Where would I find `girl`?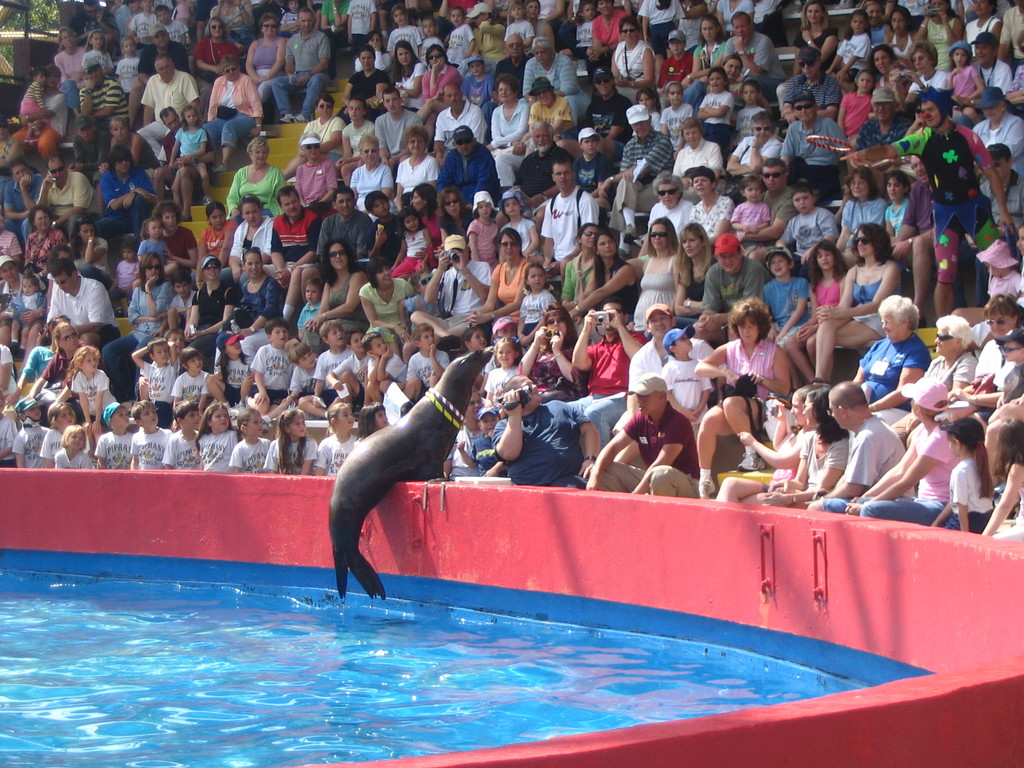
At <bbox>207, 329, 255, 404</bbox>.
